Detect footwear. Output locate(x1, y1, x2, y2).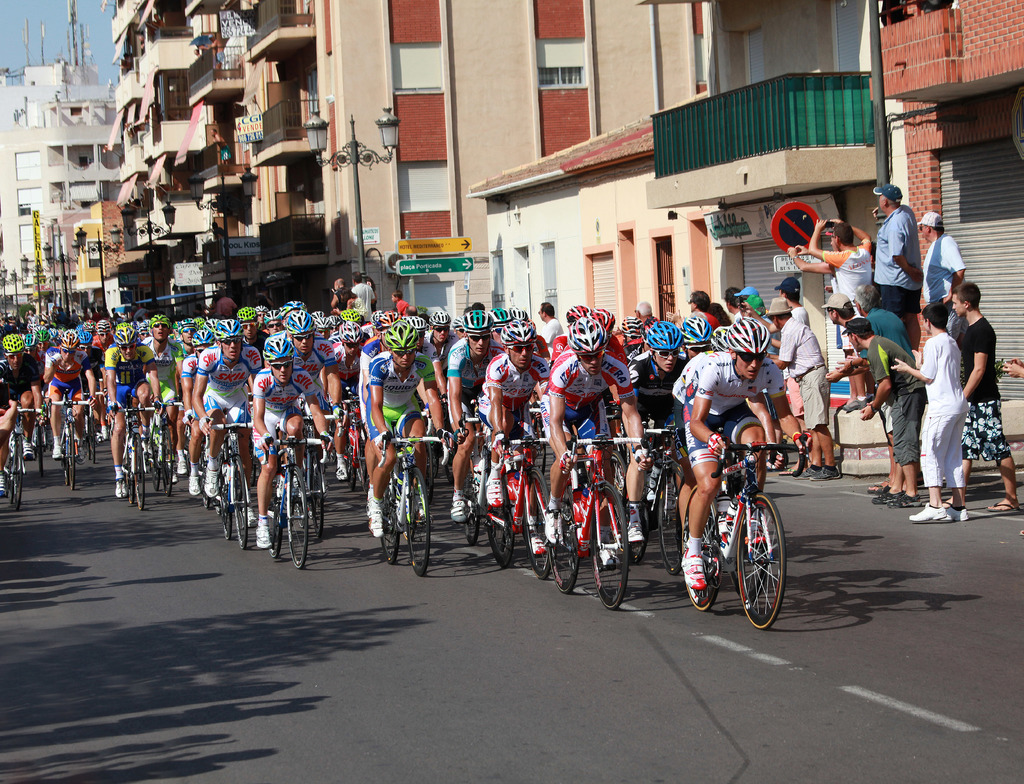
locate(890, 495, 918, 509).
